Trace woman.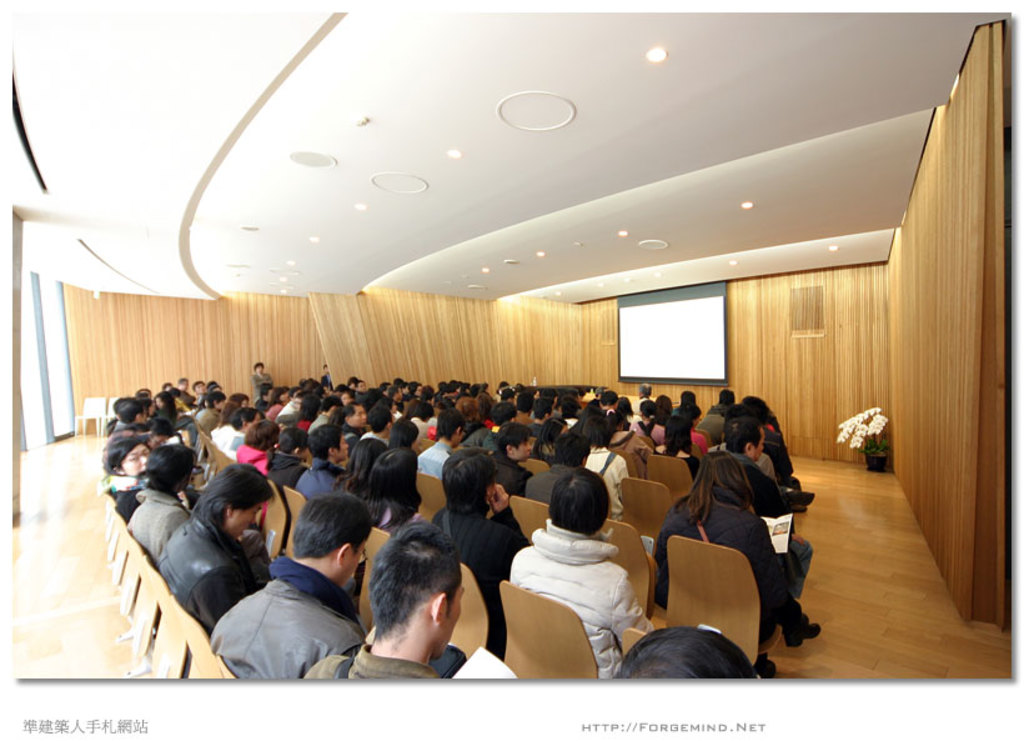
Traced to x1=205, y1=390, x2=219, y2=432.
